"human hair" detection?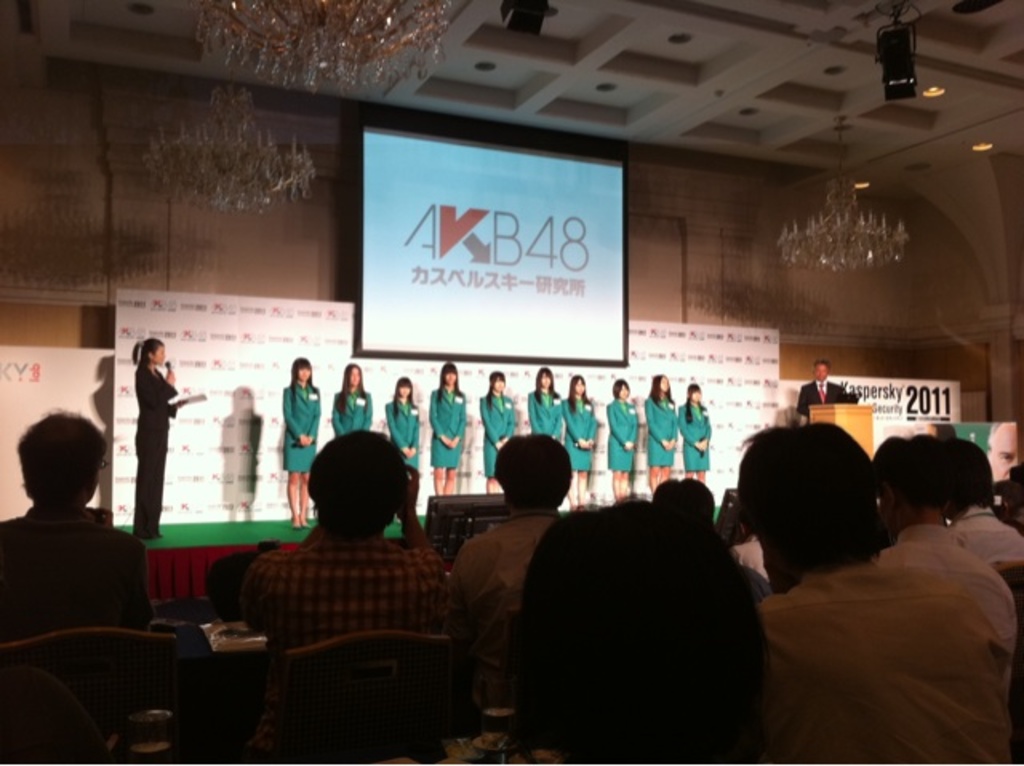
683/381/704/421
